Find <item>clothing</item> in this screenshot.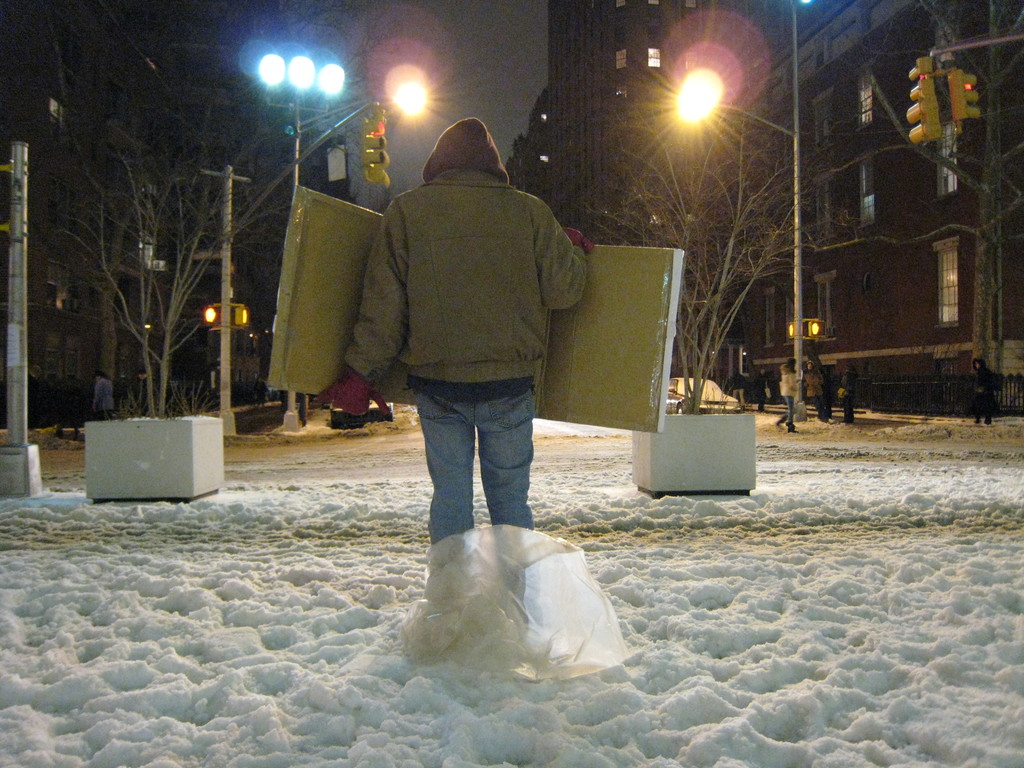
The bounding box for <item>clothing</item> is (left=328, top=168, right=588, bottom=394).
